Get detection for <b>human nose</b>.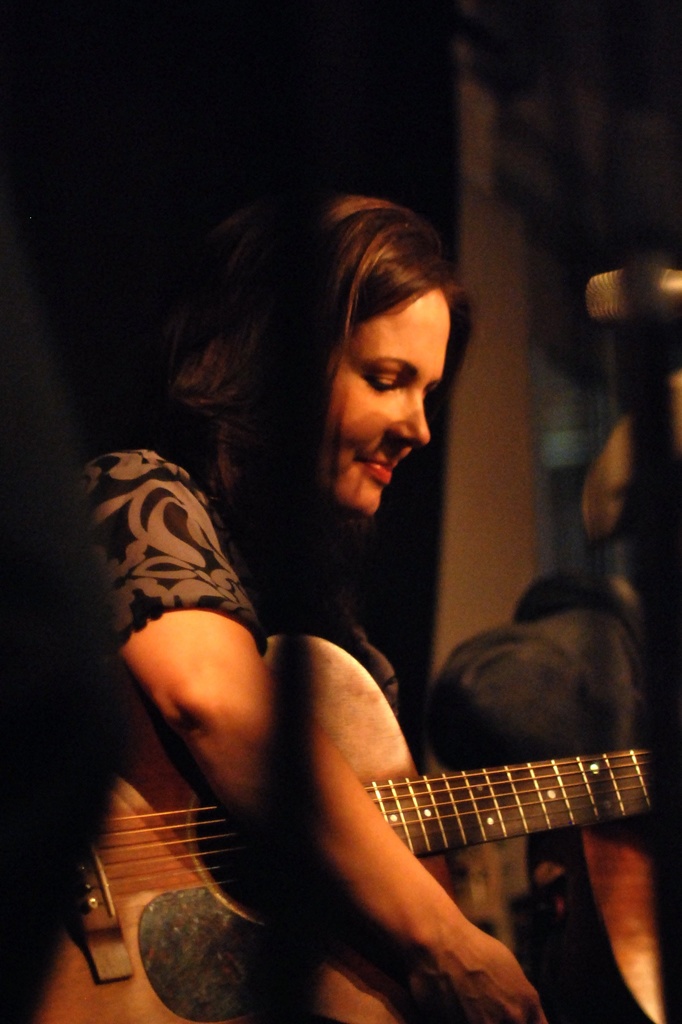
Detection: 383, 388, 435, 442.
